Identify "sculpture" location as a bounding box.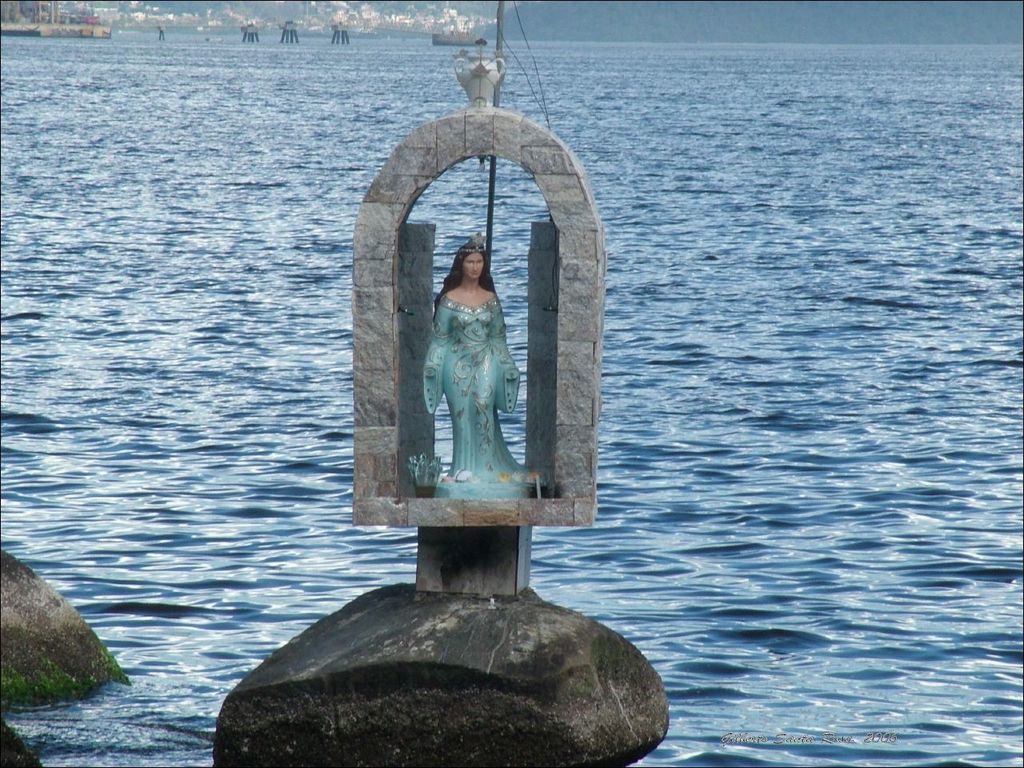
bbox(404, 219, 541, 514).
